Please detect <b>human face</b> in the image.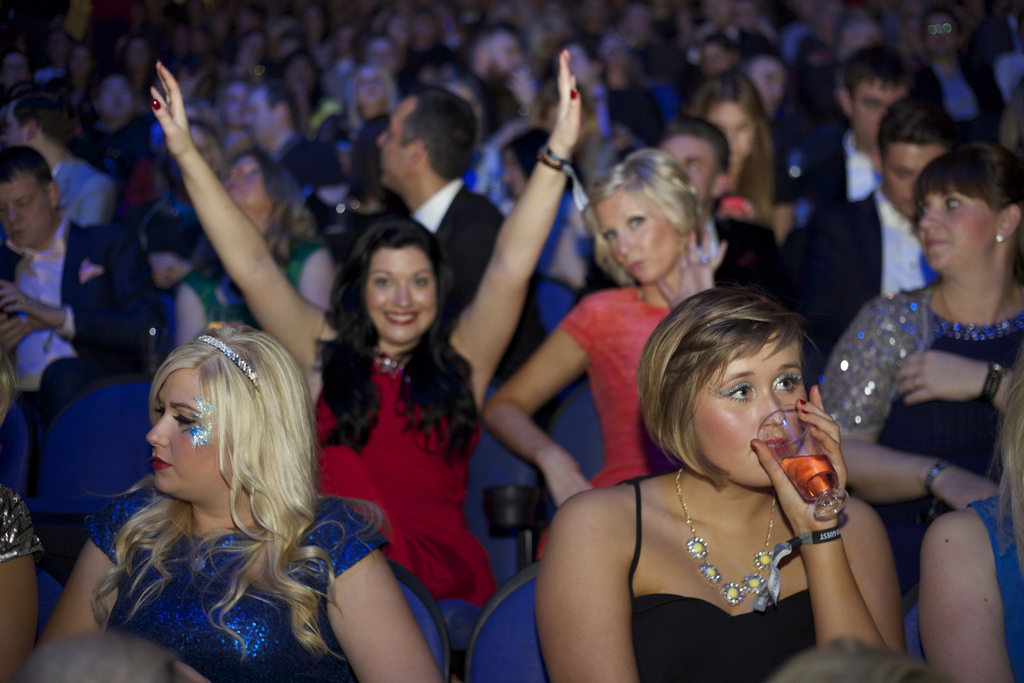
[221, 150, 268, 209].
